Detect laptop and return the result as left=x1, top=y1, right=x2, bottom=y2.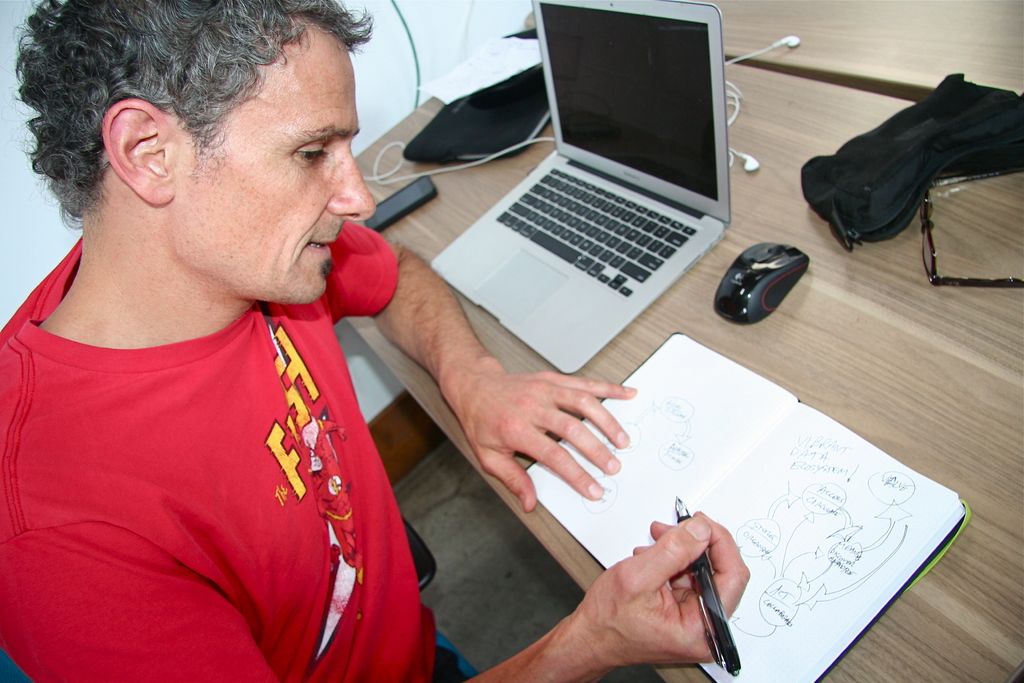
left=441, top=3, right=751, bottom=360.
